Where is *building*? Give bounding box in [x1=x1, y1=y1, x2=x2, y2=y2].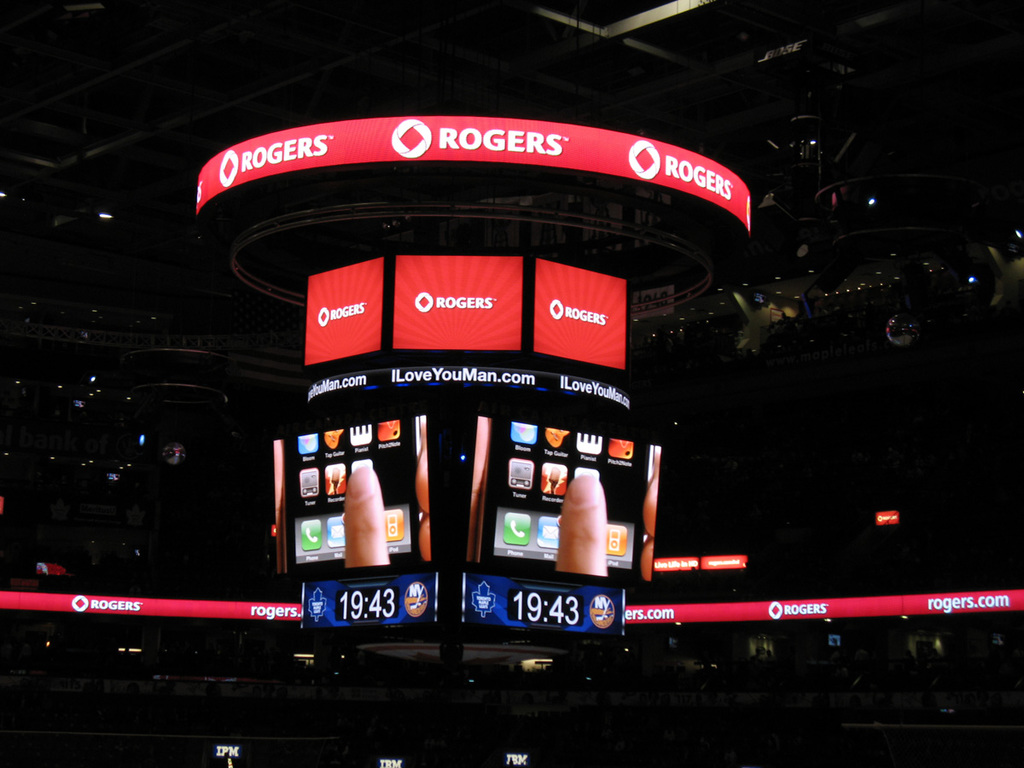
[x1=0, y1=0, x2=1023, y2=767].
